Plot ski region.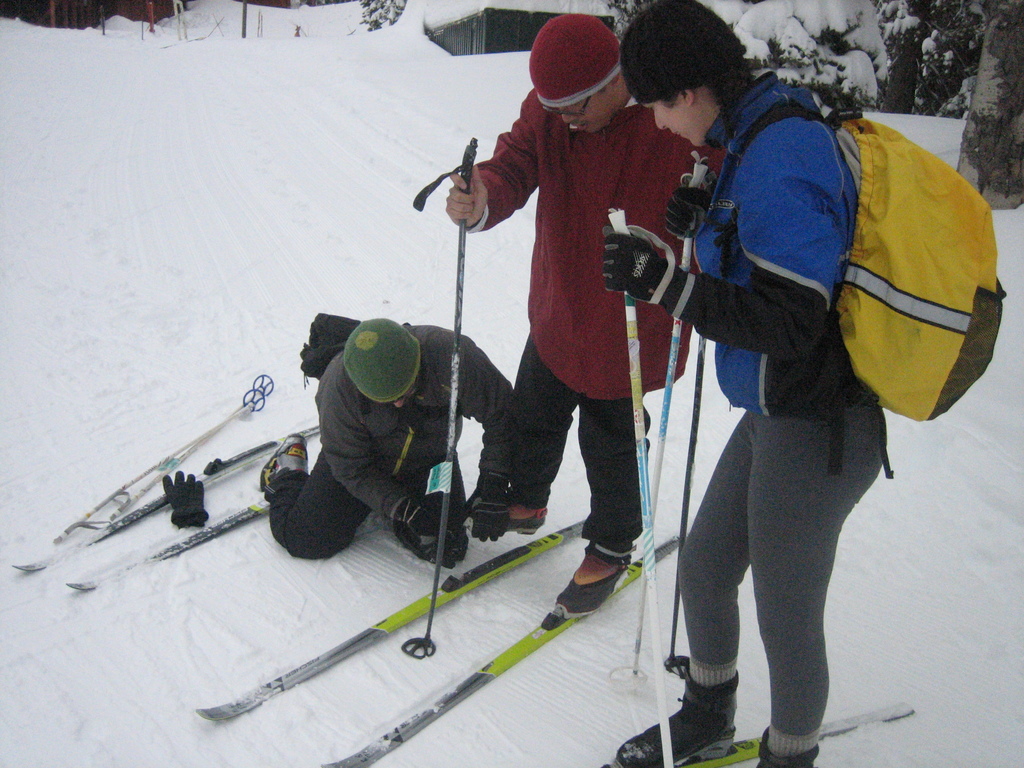
Plotted at <bbox>0, 424, 324, 570</bbox>.
